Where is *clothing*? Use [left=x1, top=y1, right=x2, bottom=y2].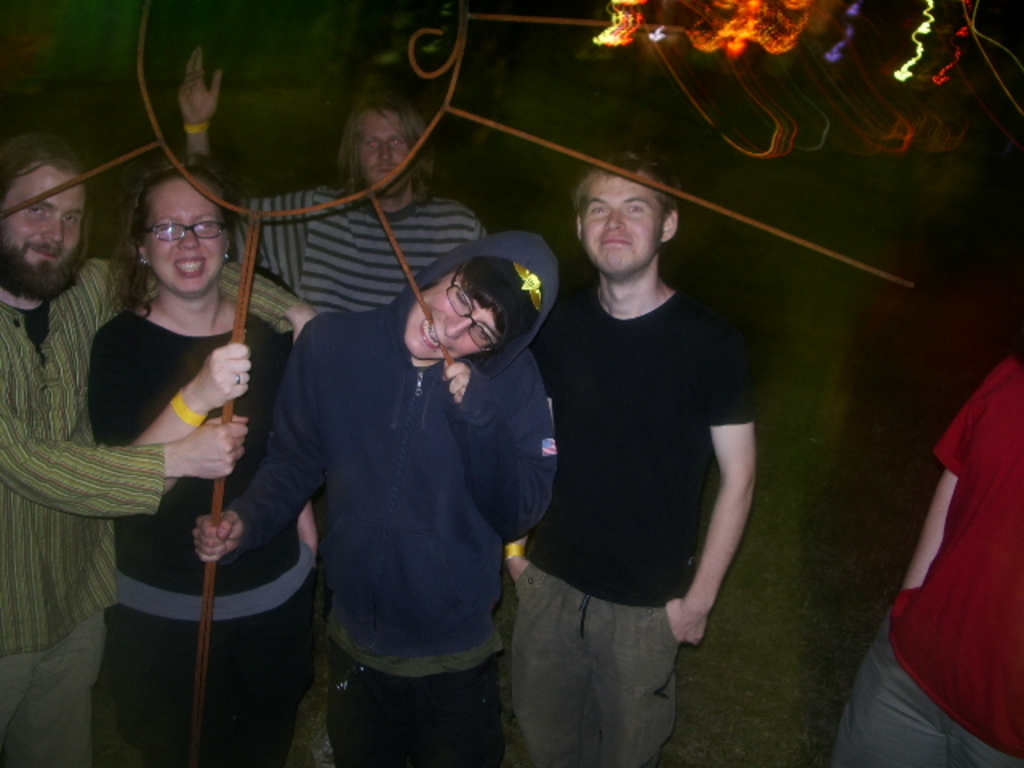
[left=496, top=307, right=774, bottom=766].
